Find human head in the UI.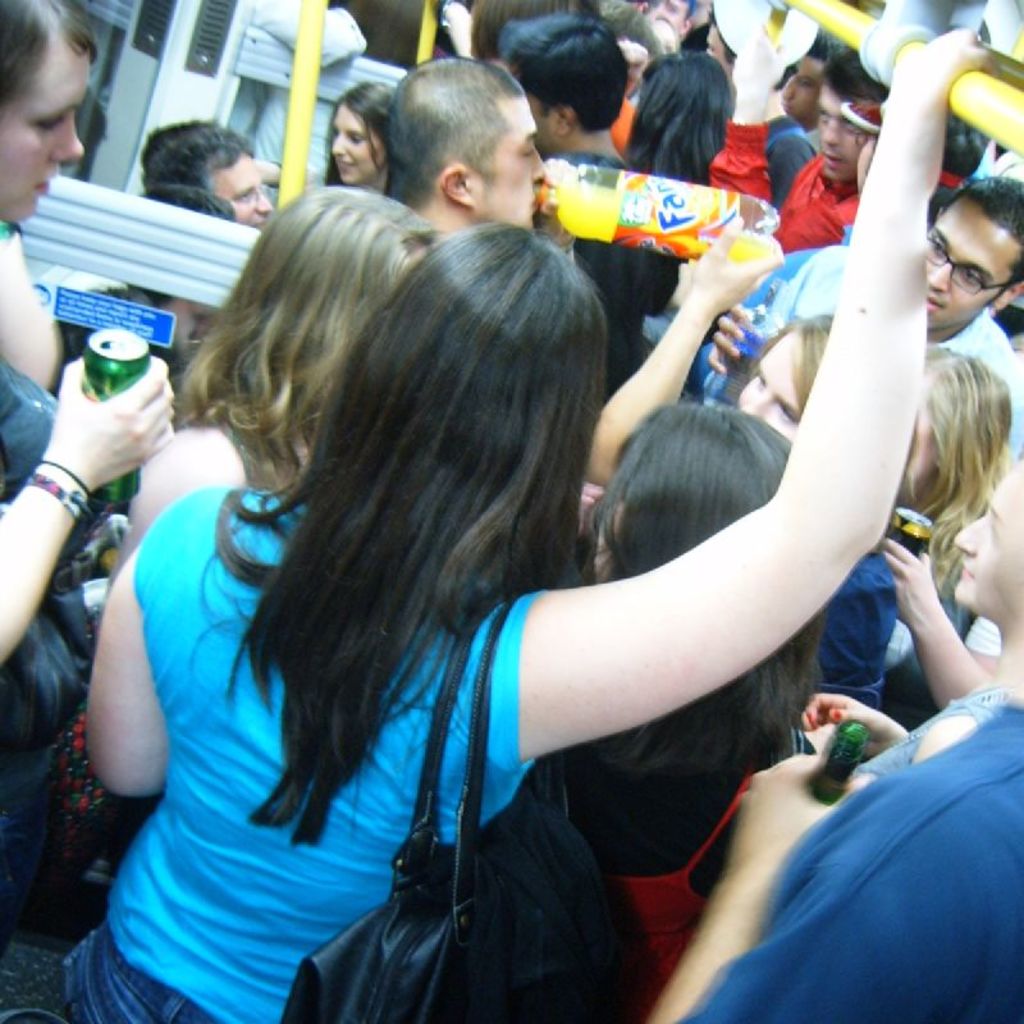
UI element at select_region(595, 401, 832, 719).
